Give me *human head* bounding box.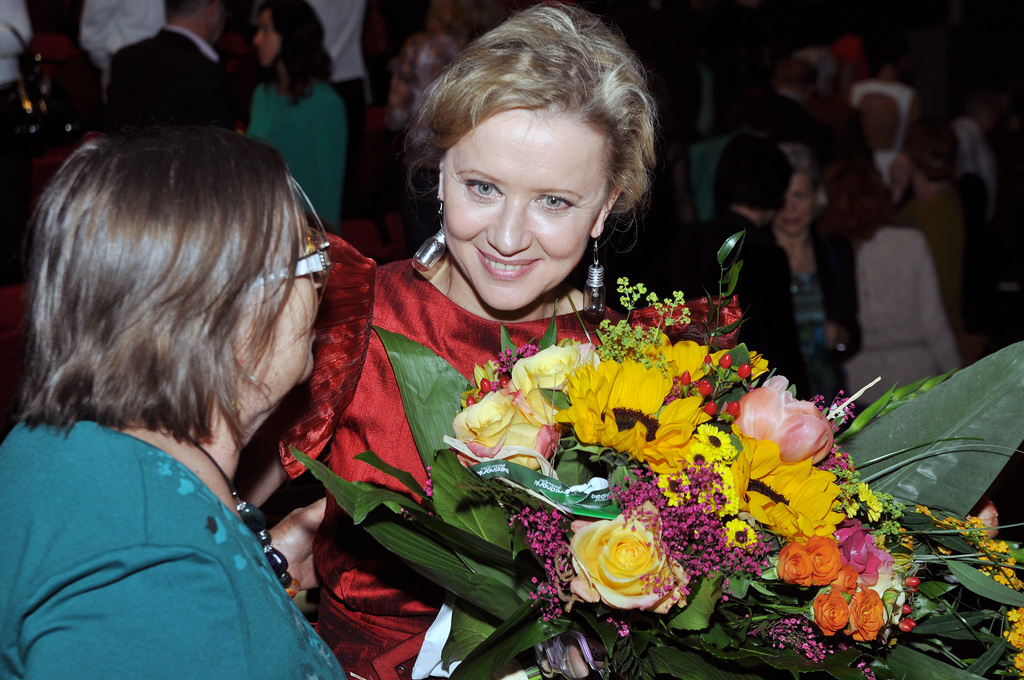
<region>856, 92, 904, 150</region>.
